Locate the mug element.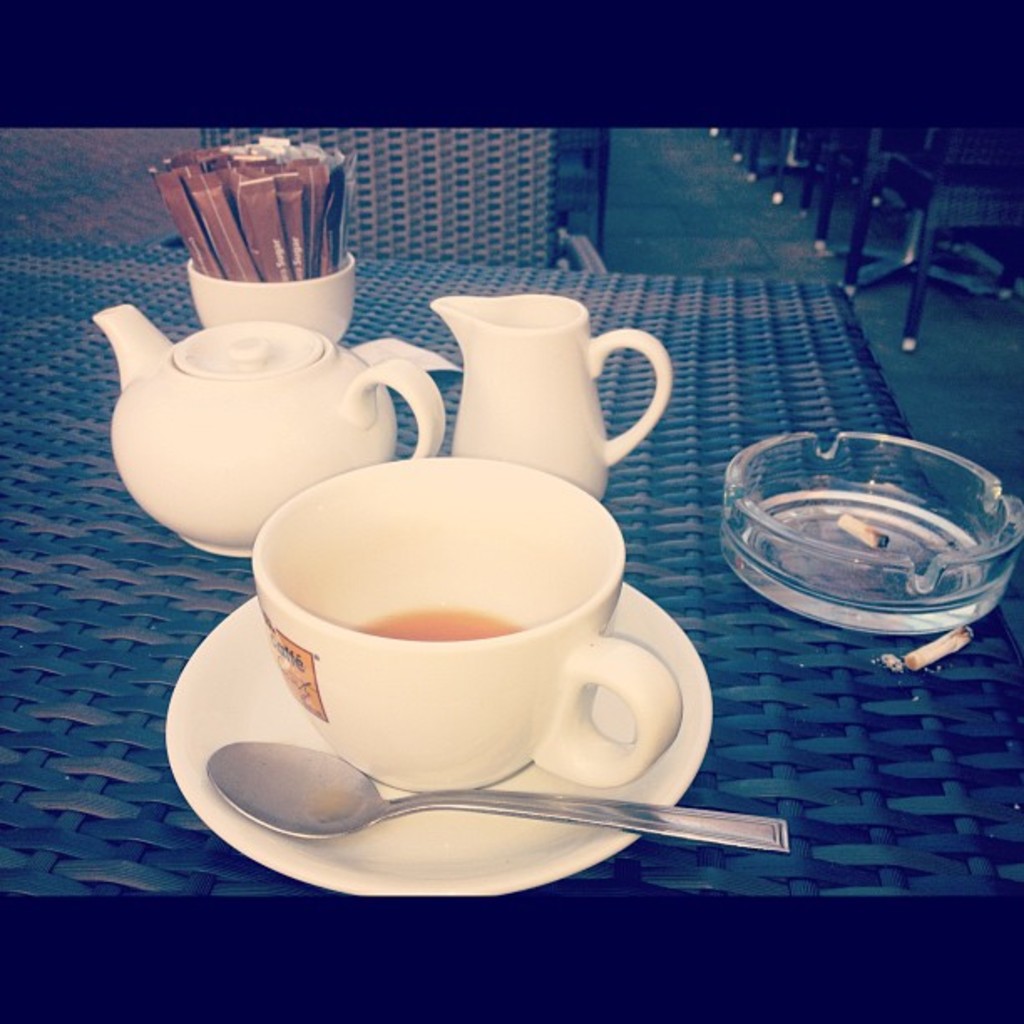
Element bbox: x1=253 y1=457 x2=679 y2=793.
